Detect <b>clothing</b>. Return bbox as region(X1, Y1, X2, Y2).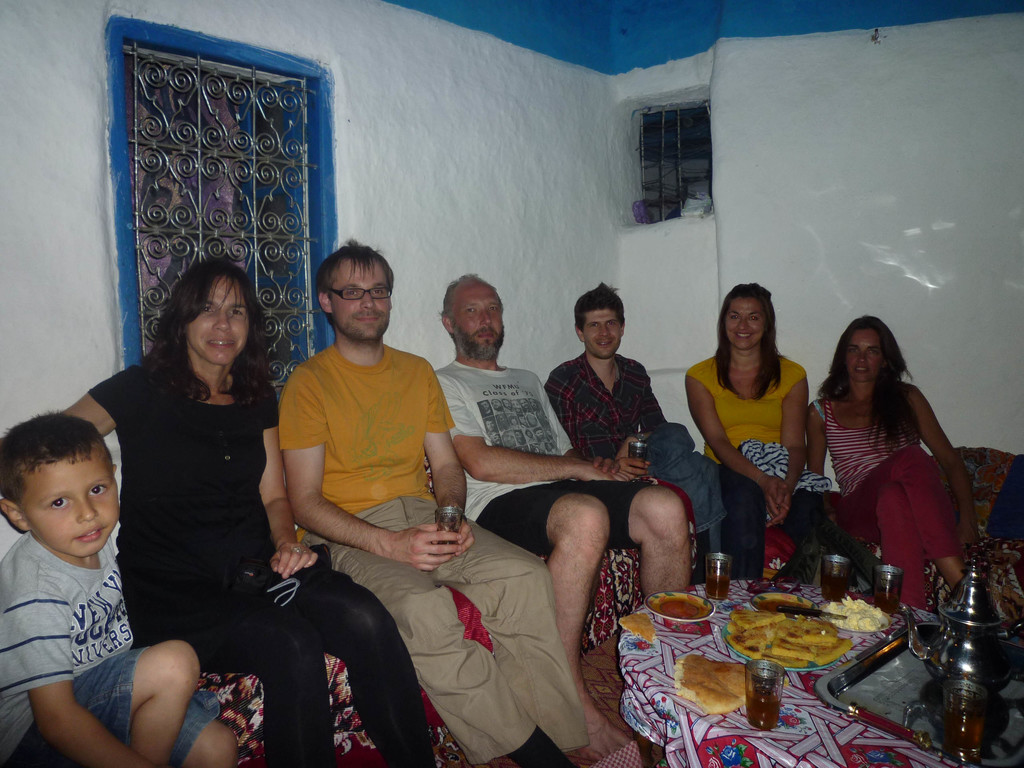
region(543, 349, 767, 585).
